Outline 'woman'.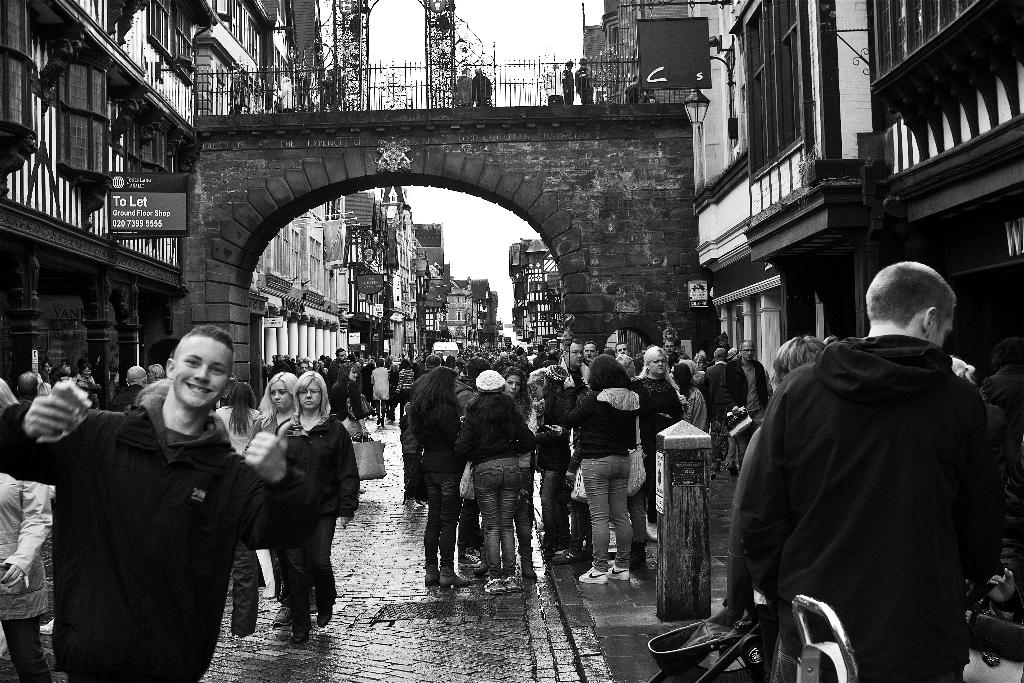
Outline: [254, 375, 301, 591].
